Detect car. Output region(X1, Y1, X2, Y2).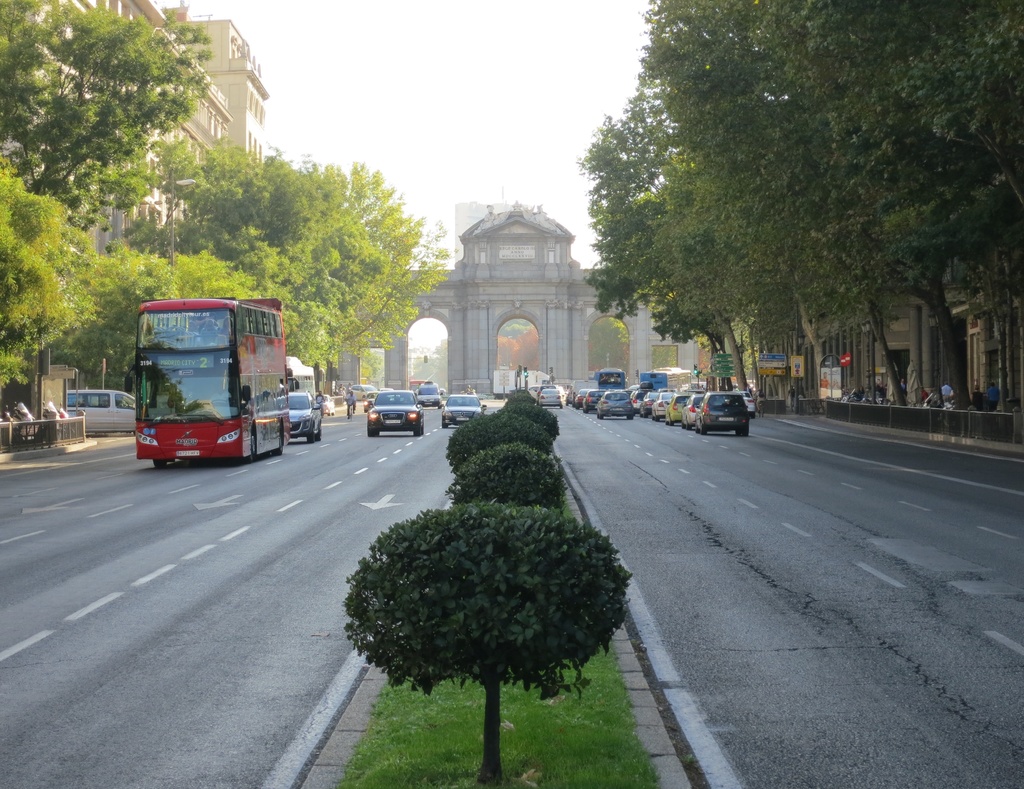
region(686, 390, 750, 437).
